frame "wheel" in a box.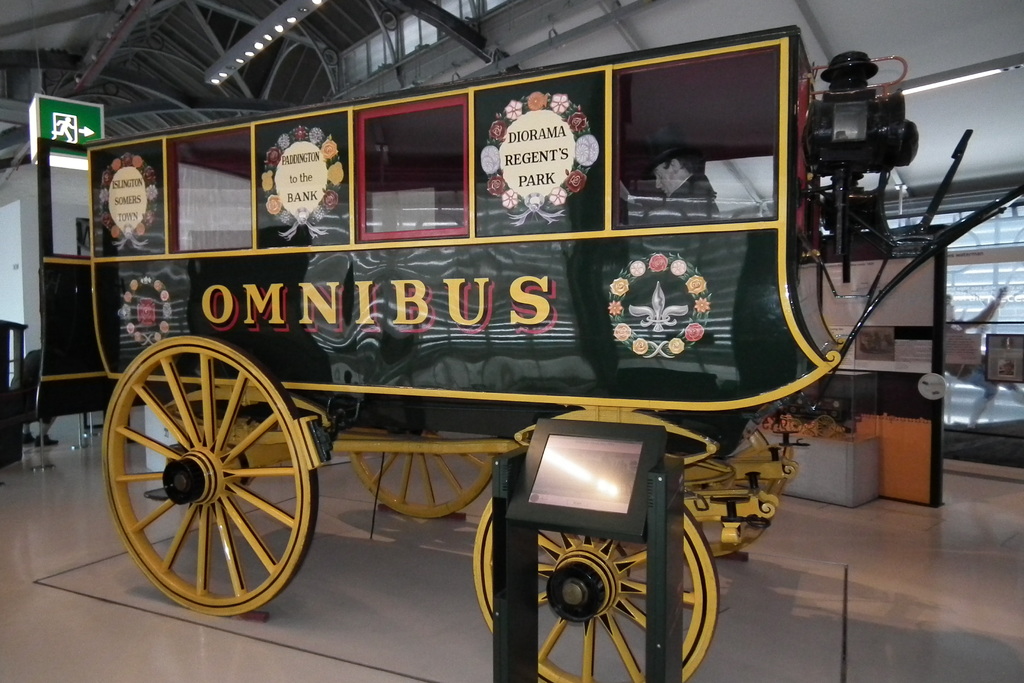
pyautogui.locateOnScreen(471, 497, 721, 682).
